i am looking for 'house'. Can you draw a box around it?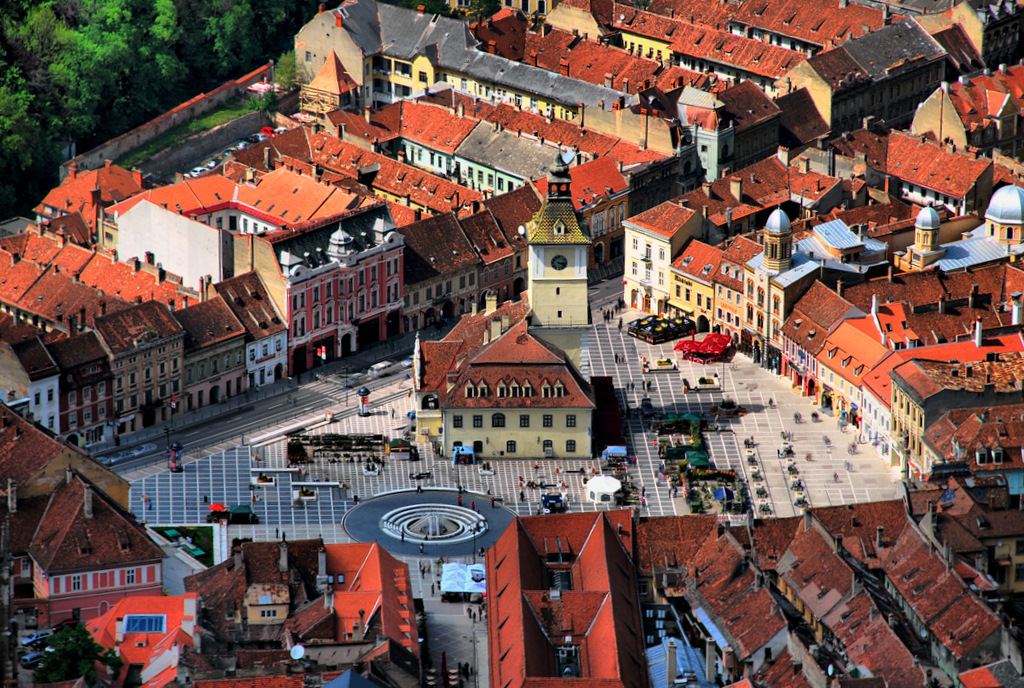
Sure, the bounding box is (x1=183, y1=538, x2=425, y2=687).
